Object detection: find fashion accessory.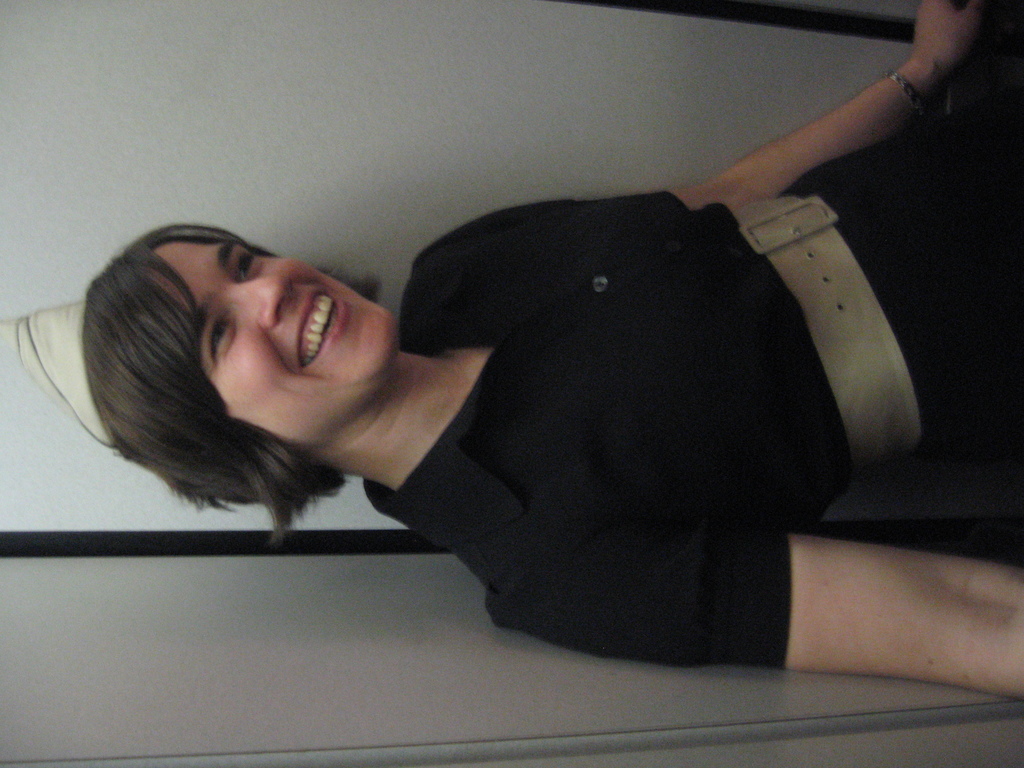
x1=7 y1=300 x2=120 y2=454.
